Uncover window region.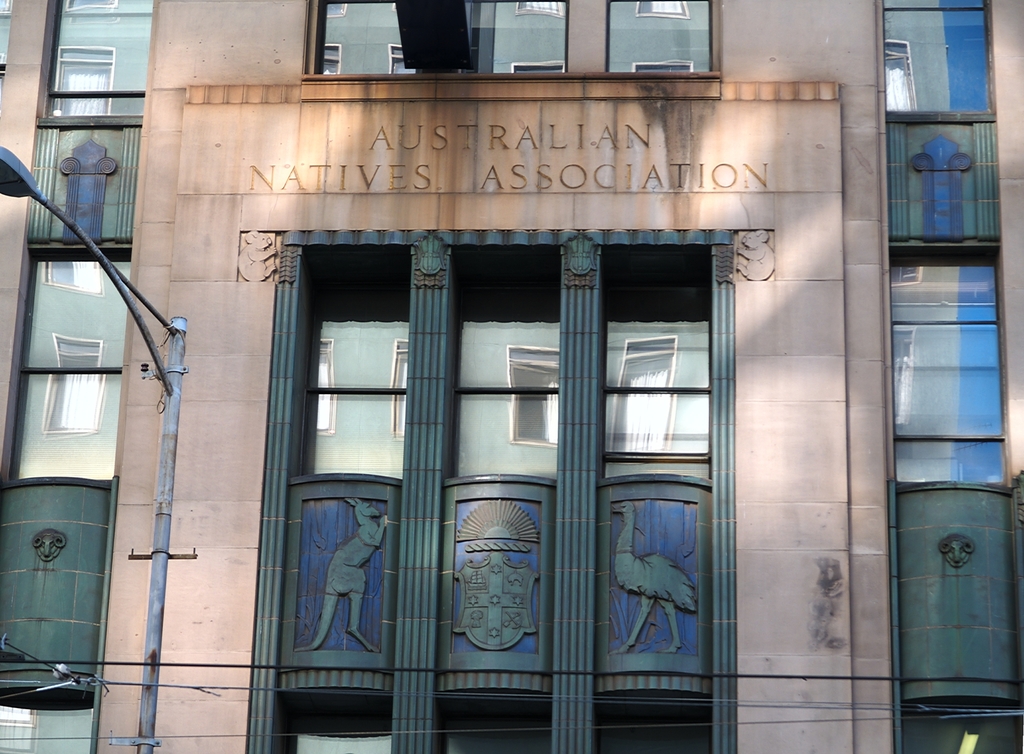
Uncovered: region(9, 245, 133, 480).
